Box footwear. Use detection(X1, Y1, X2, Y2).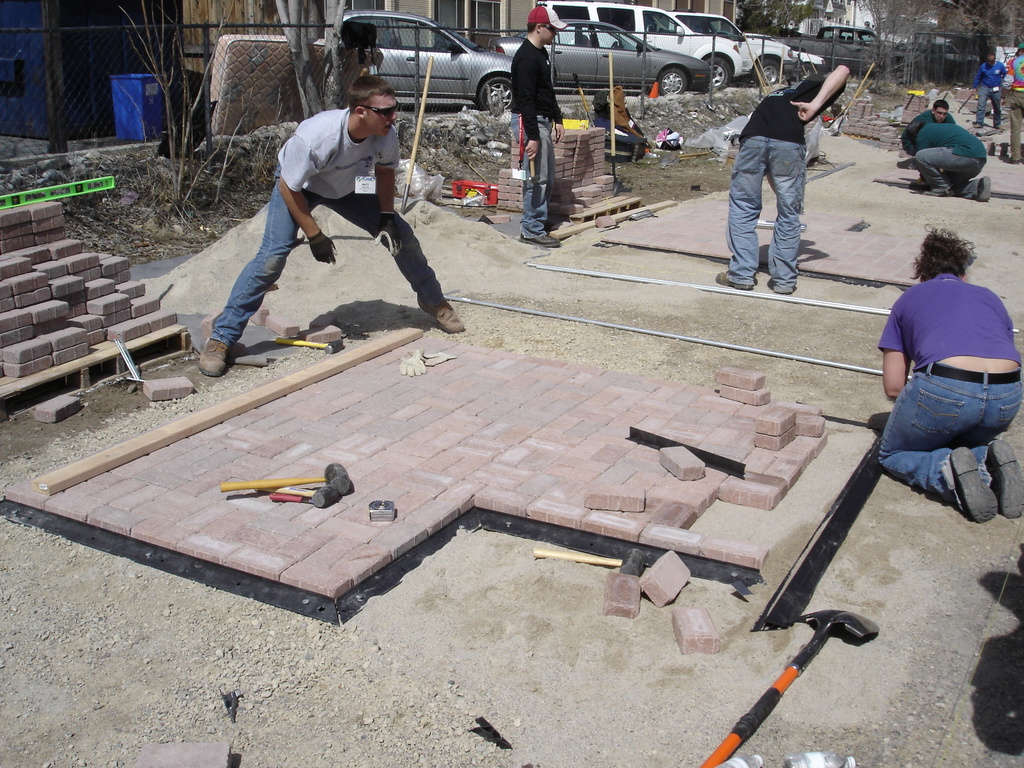
detection(973, 178, 992, 204).
